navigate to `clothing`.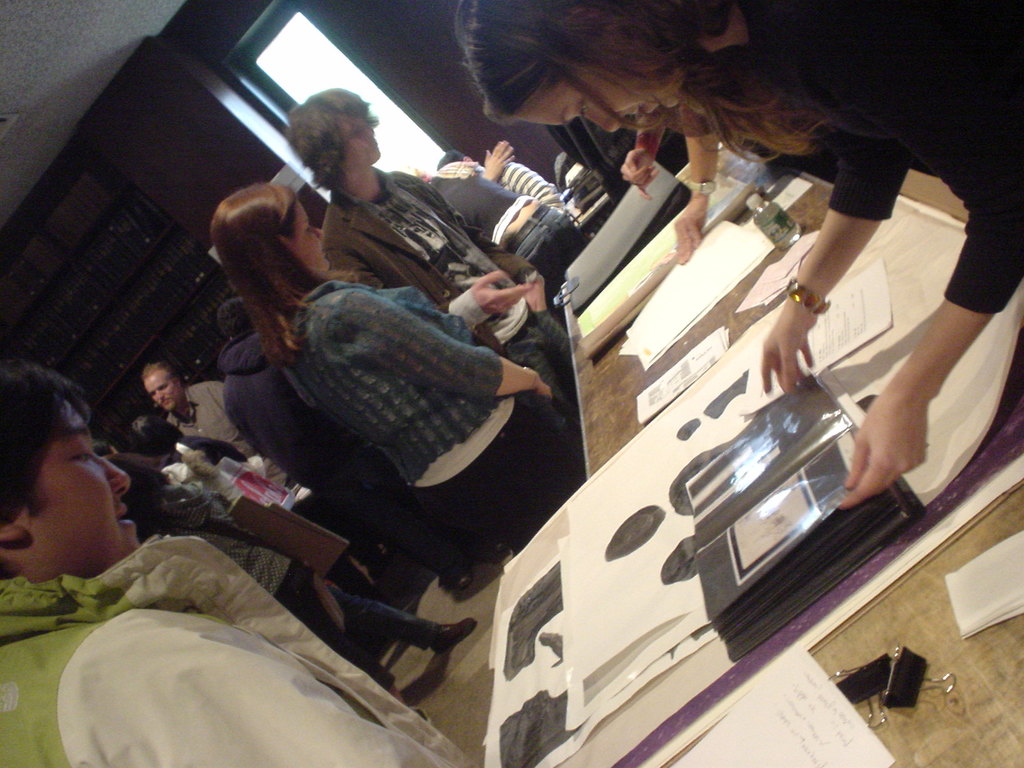
Navigation target: 320/163/573/422.
